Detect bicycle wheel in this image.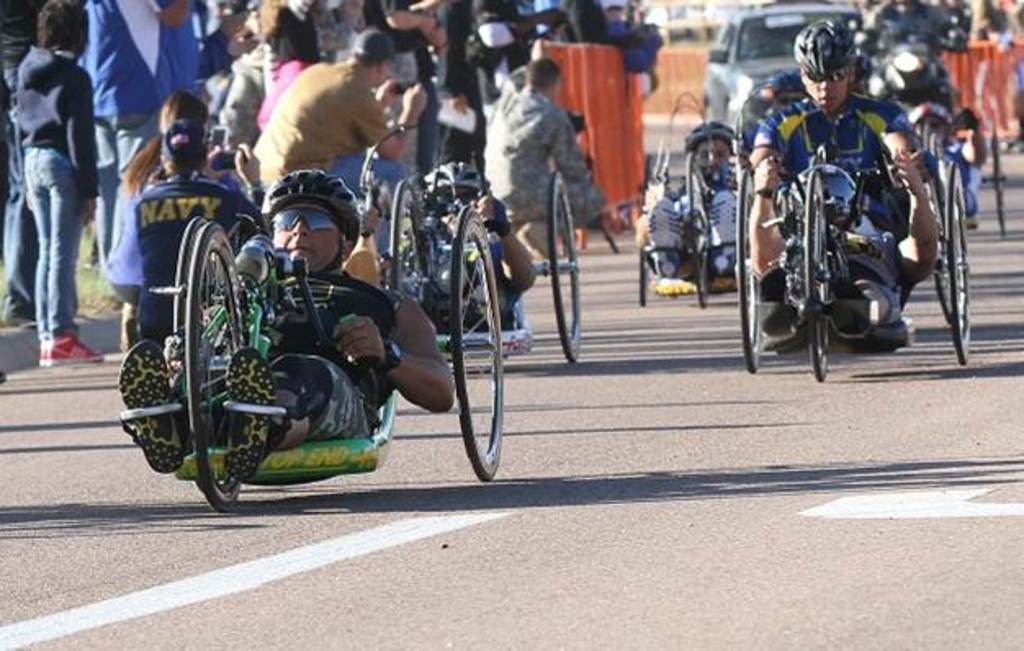
Detection: select_region(546, 168, 586, 365).
